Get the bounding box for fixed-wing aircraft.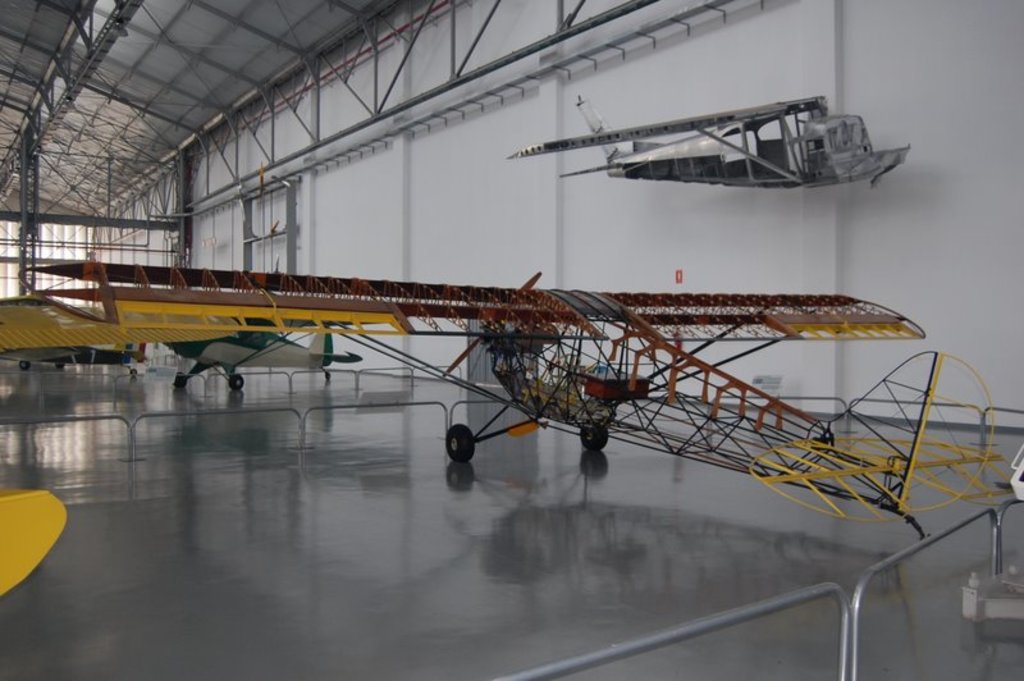
{"left": 3, "top": 335, "right": 141, "bottom": 374}.
